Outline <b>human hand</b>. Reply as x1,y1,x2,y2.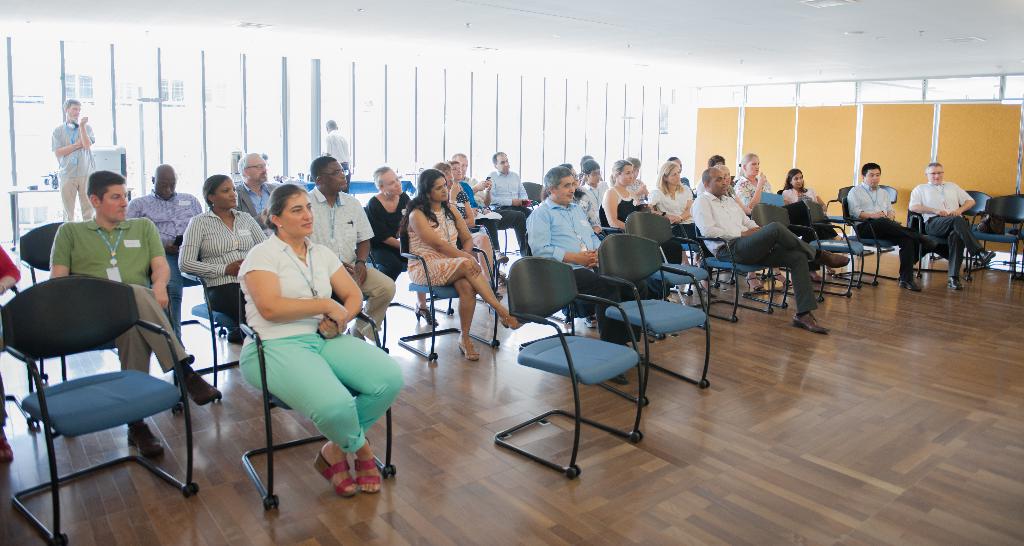
741,226,761,235.
